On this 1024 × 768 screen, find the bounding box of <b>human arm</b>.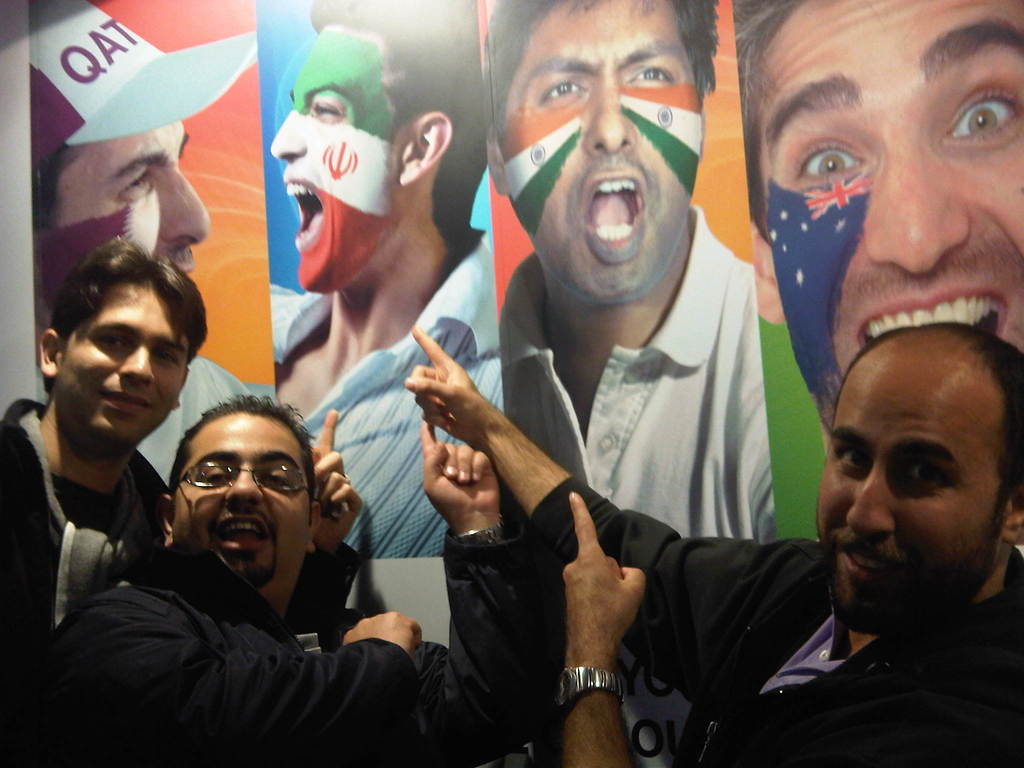
Bounding box: <region>403, 324, 789, 702</region>.
